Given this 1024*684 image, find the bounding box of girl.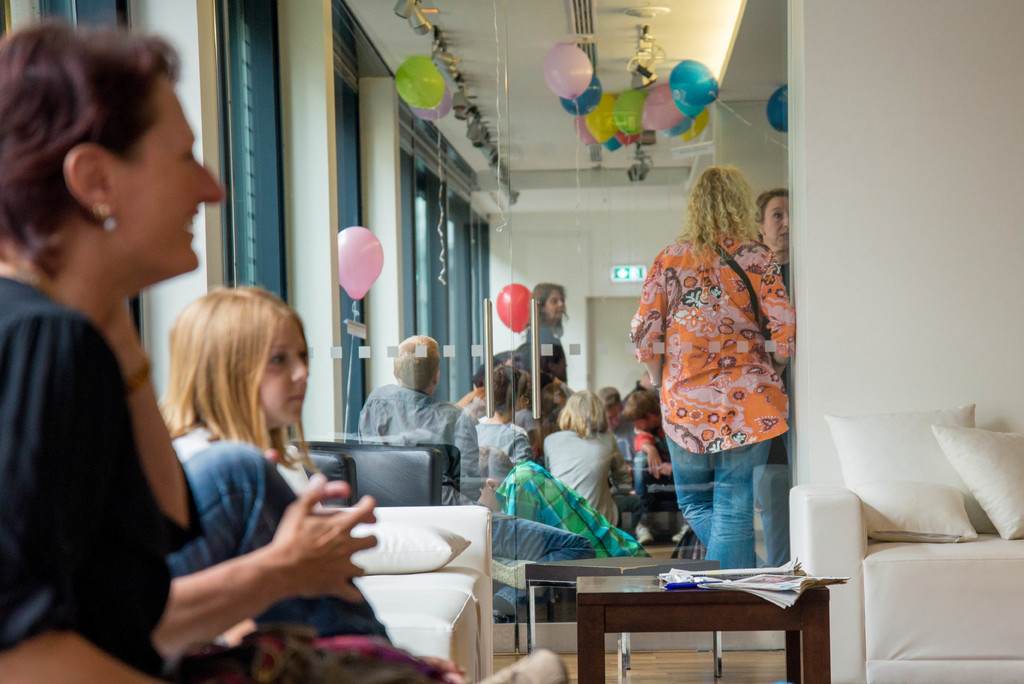
543/393/620/535.
